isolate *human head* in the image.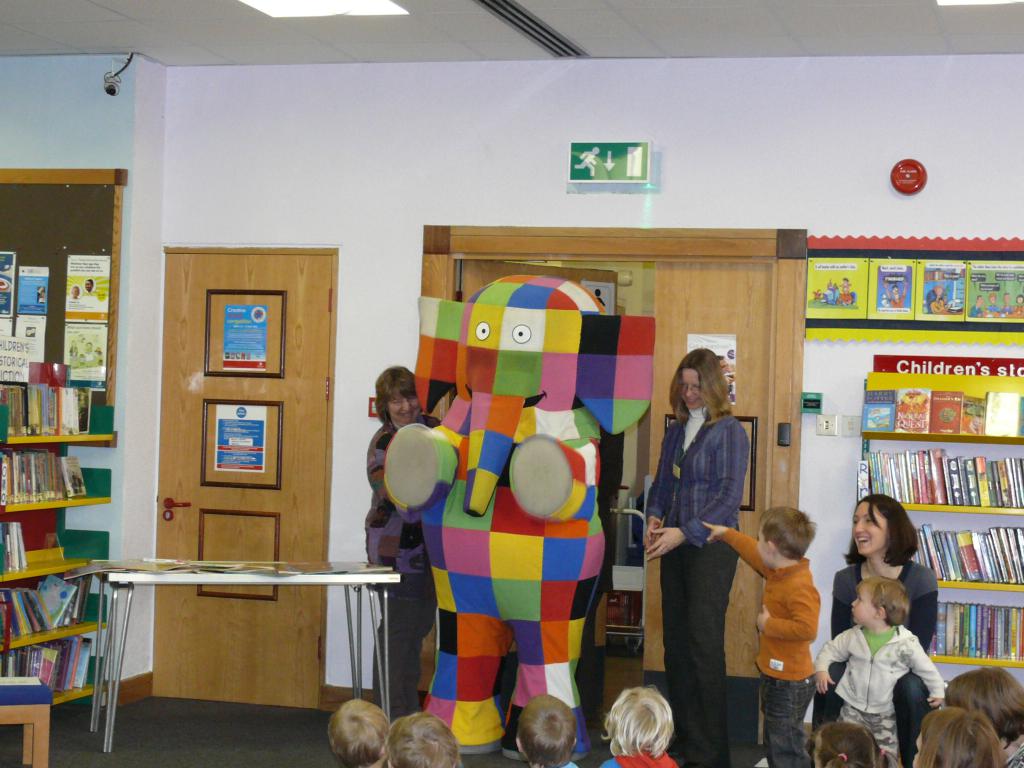
Isolated region: {"left": 663, "top": 348, "right": 735, "bottom": 420}.
